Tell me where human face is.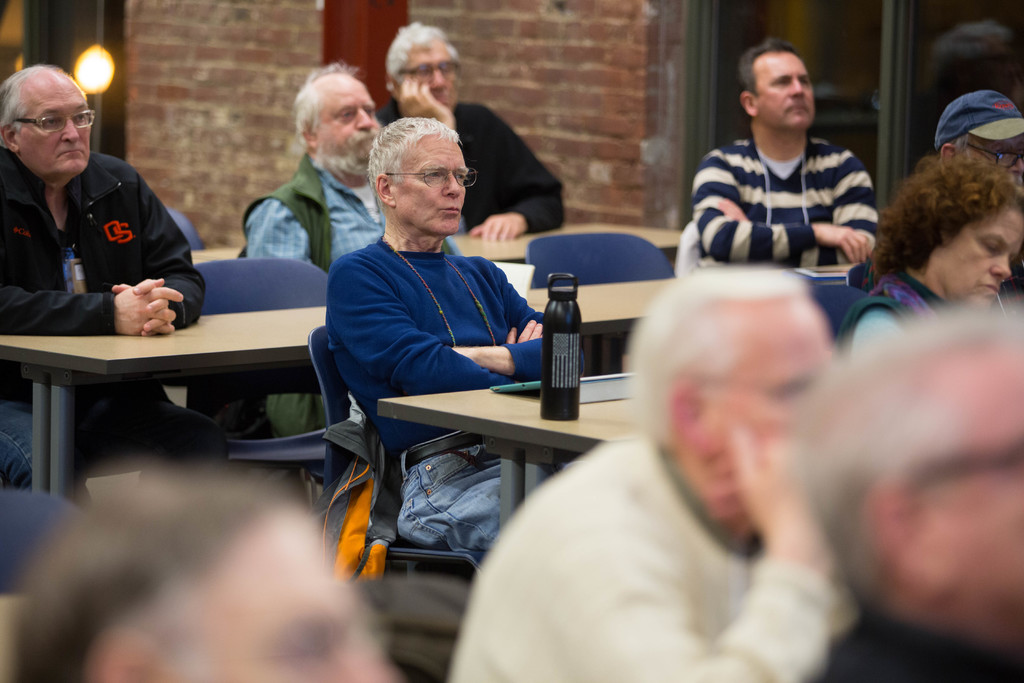
human face is at <box>317,84,378,169</box>.
